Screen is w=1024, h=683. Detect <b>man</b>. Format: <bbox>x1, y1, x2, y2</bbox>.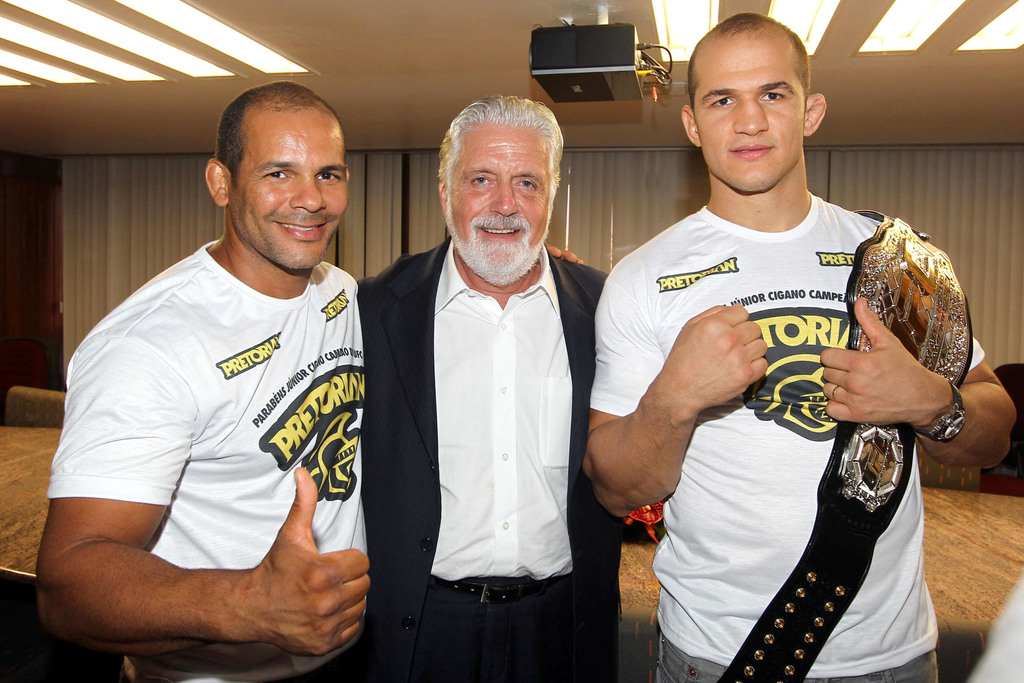
<bbox>586, 12, 1019, 682</bbox>.
